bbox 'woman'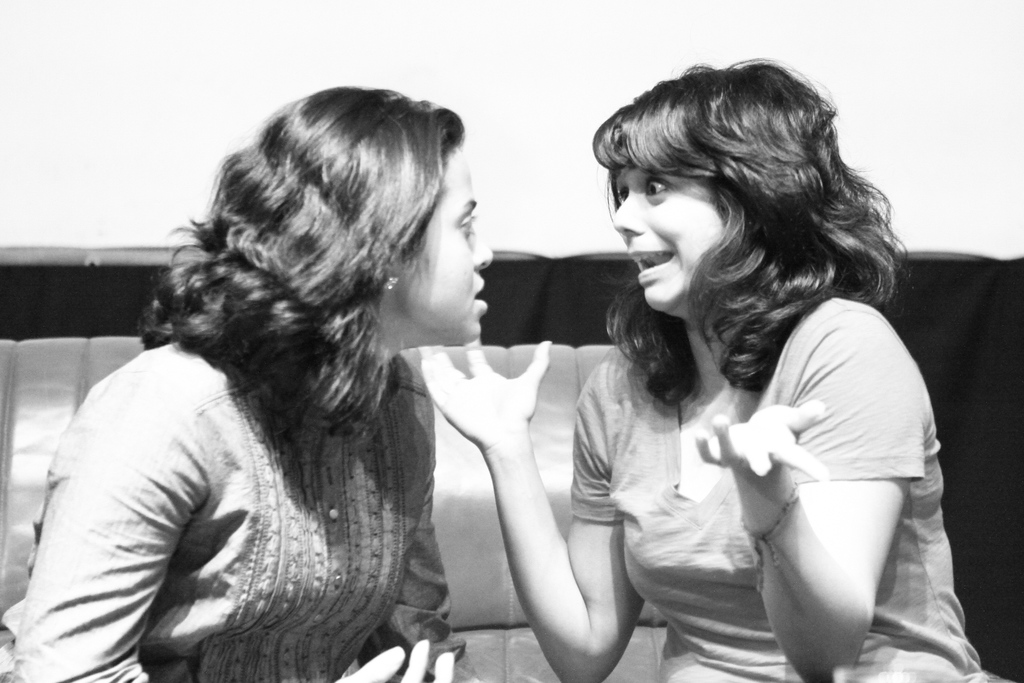
(x1=0, y1=80, x2=497, y2=682)
